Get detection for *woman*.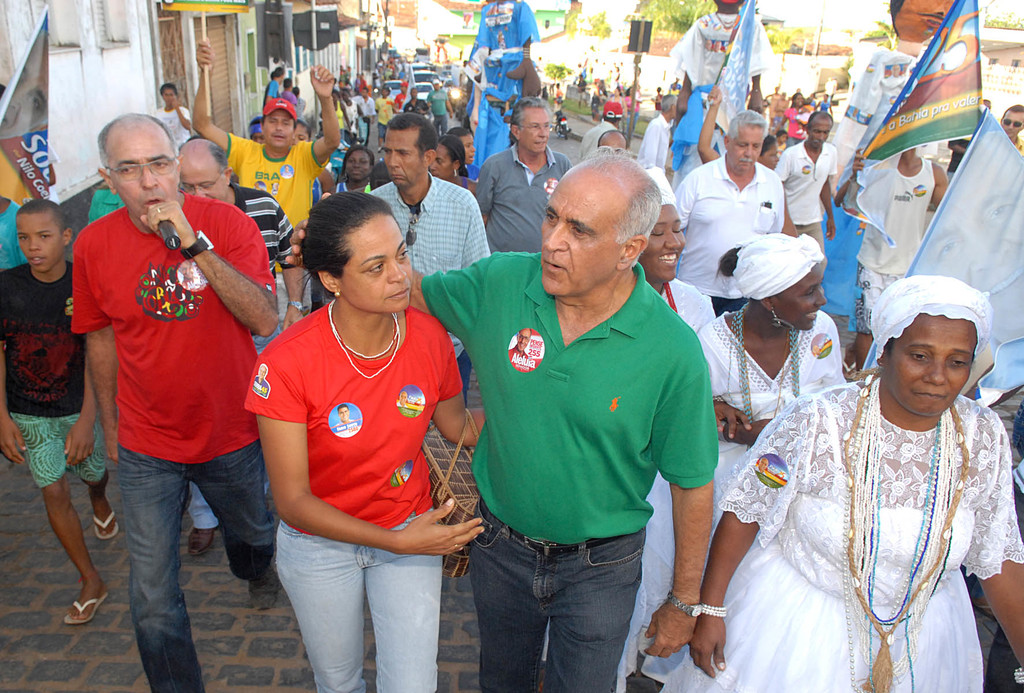
Detection: select_region(625, 85, 638, 138).
